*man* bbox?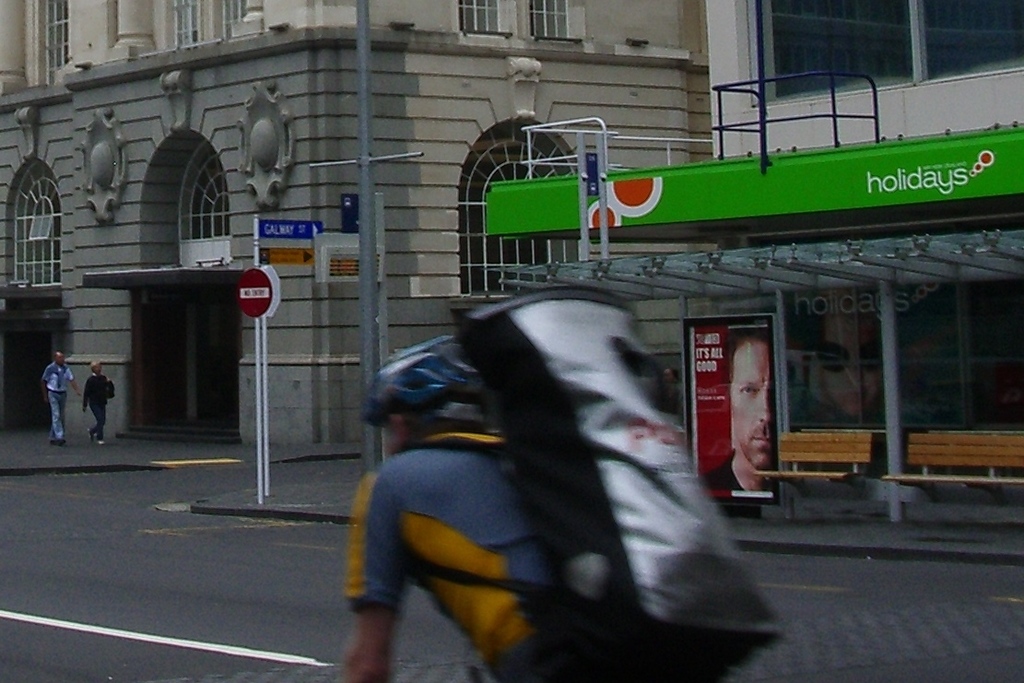
x1=41, y1=349, x2=84, y2=440
